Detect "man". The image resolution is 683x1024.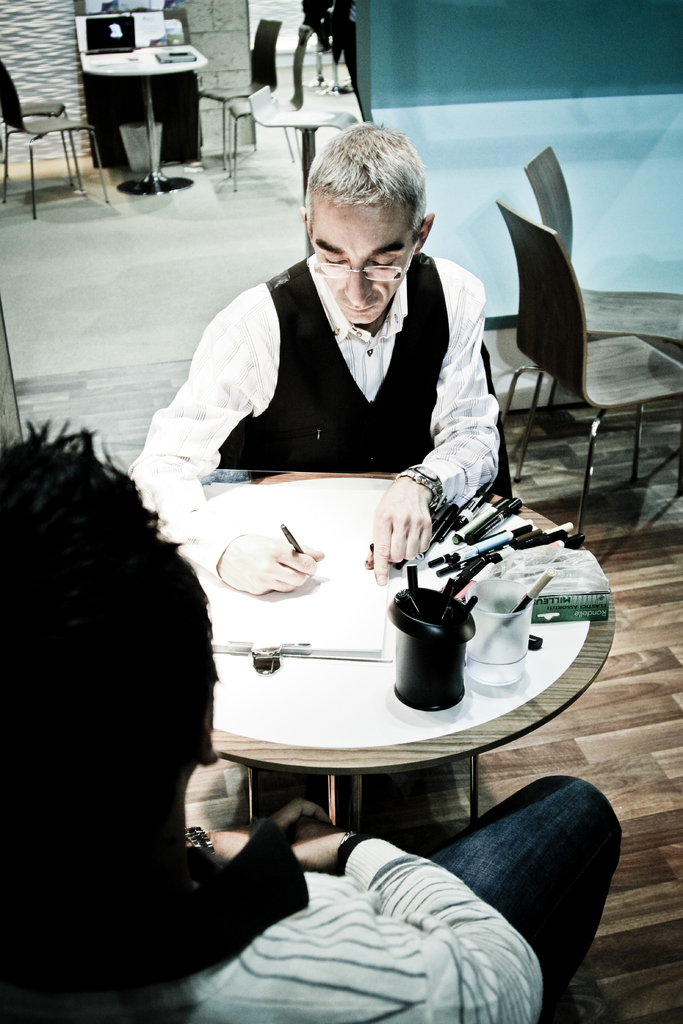
rect(147, 153, 533, 690).
